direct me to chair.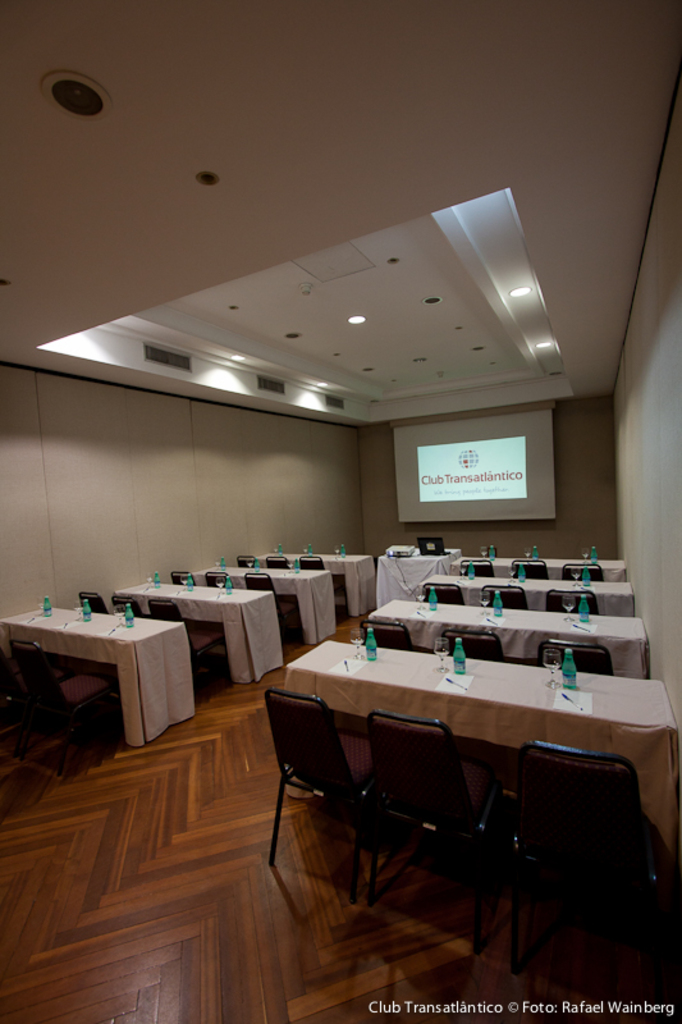
Direction: <box>459,556,493,576</box>.
